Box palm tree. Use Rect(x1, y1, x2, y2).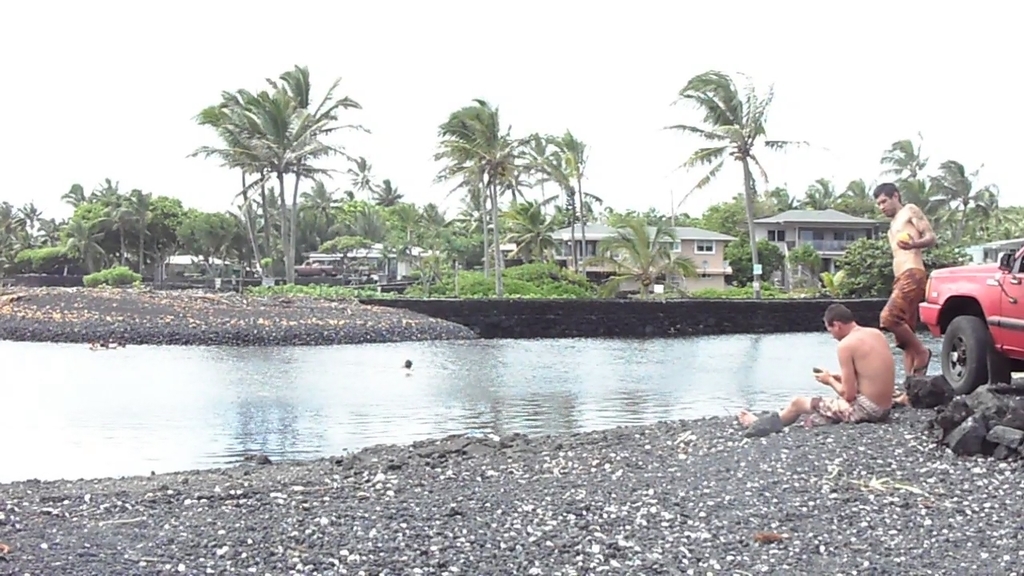
Rect(216, 91, 325, 313).
